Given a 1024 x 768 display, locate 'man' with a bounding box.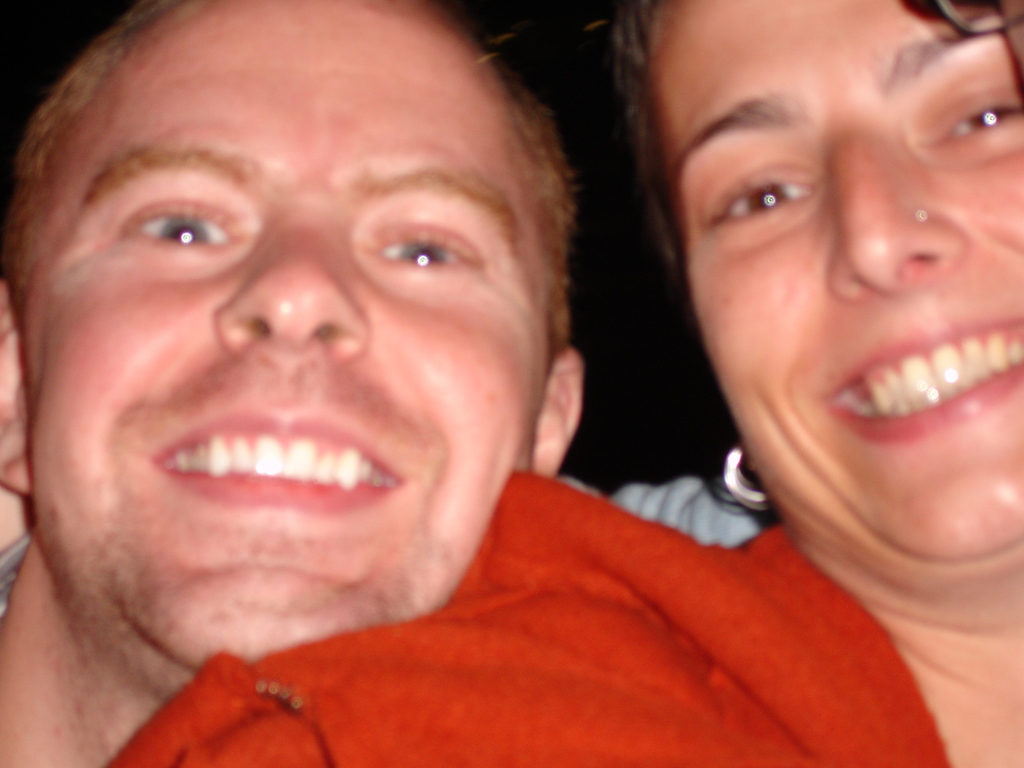
Located: BBox(0, 0, 588, 767).
